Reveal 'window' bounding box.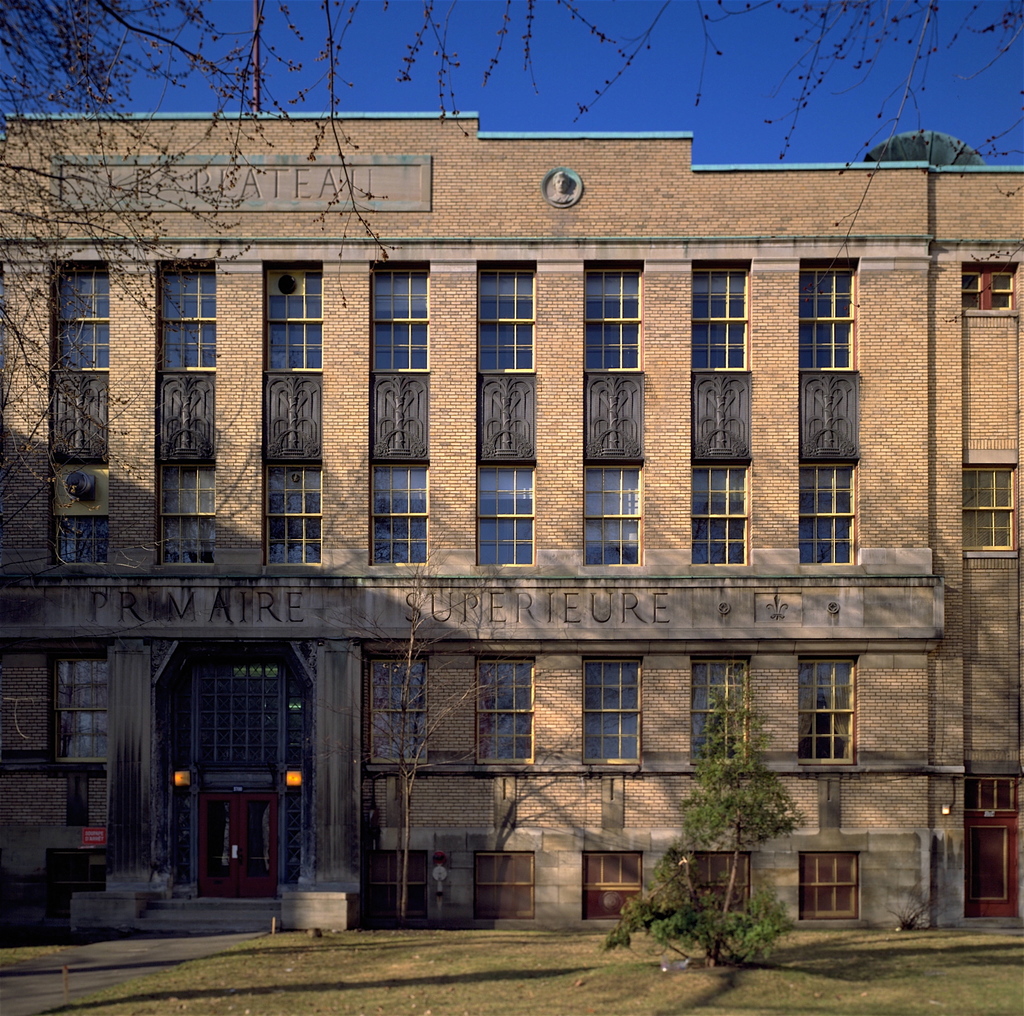
Revealed: [799,470,852,569].
